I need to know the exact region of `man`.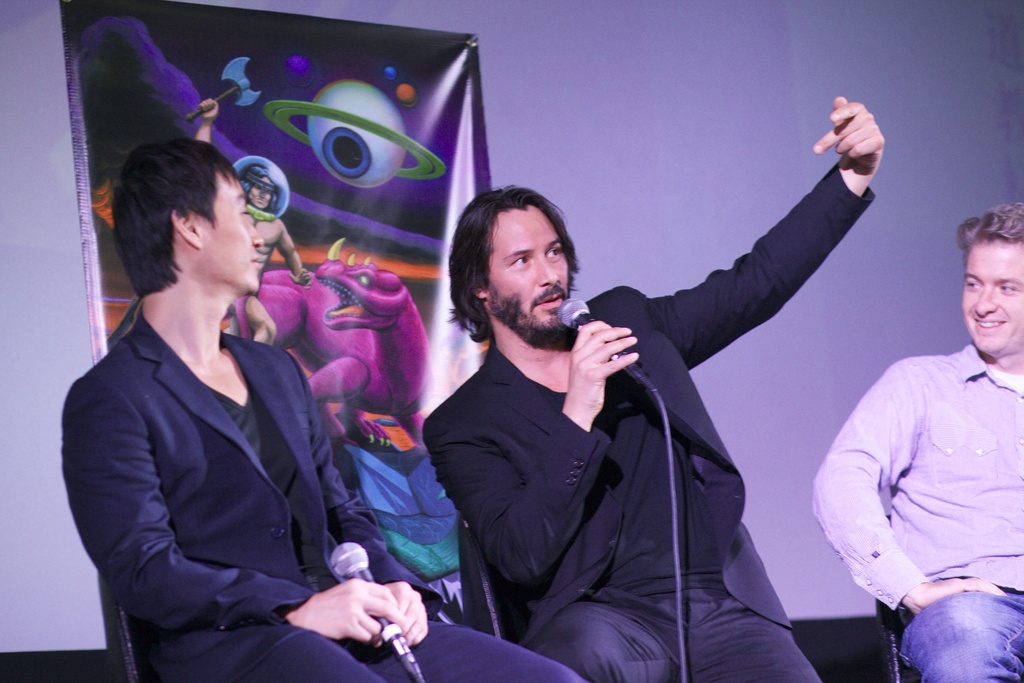
Region: (left=194, top=95, right=314, bottom=343).
